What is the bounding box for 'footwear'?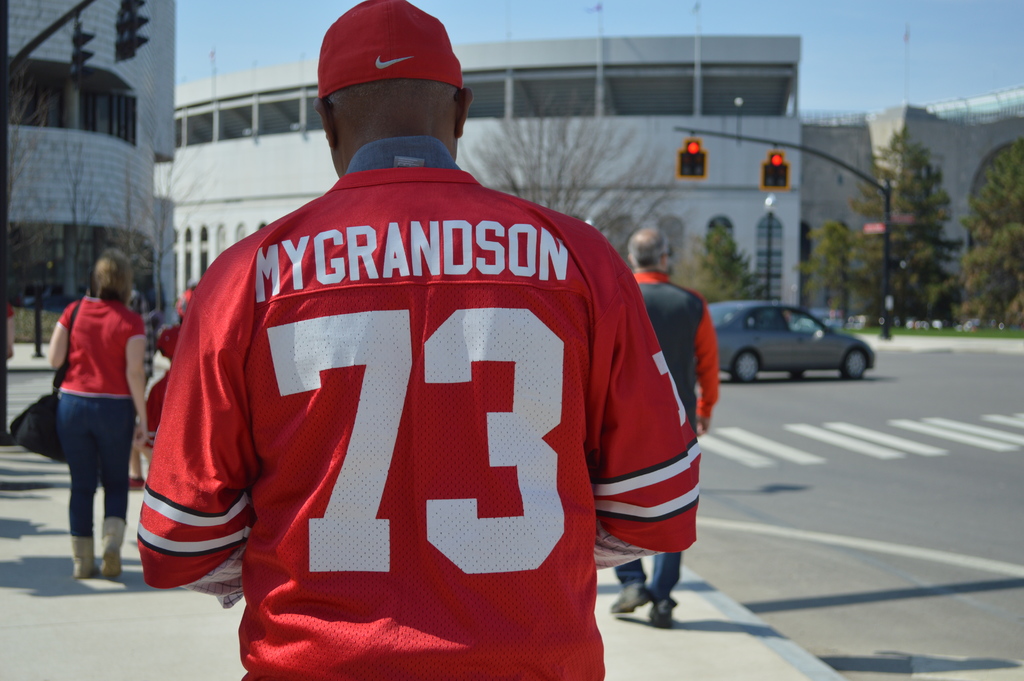
Rect(605, 586, 647, 627).
